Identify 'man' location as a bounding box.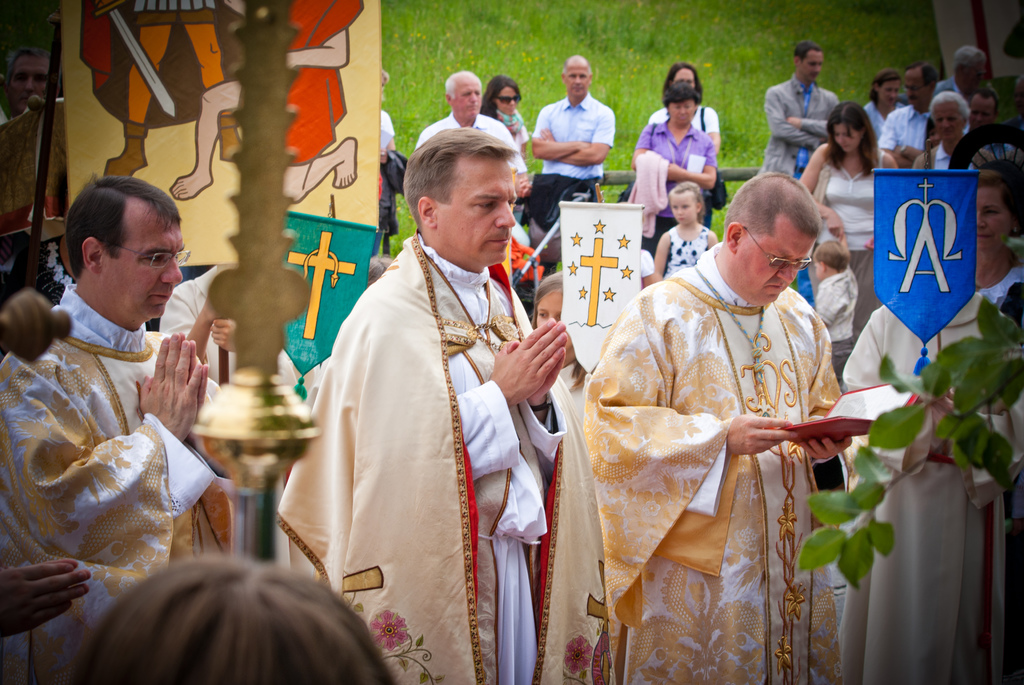
box=[0, 48, 53, 120].
